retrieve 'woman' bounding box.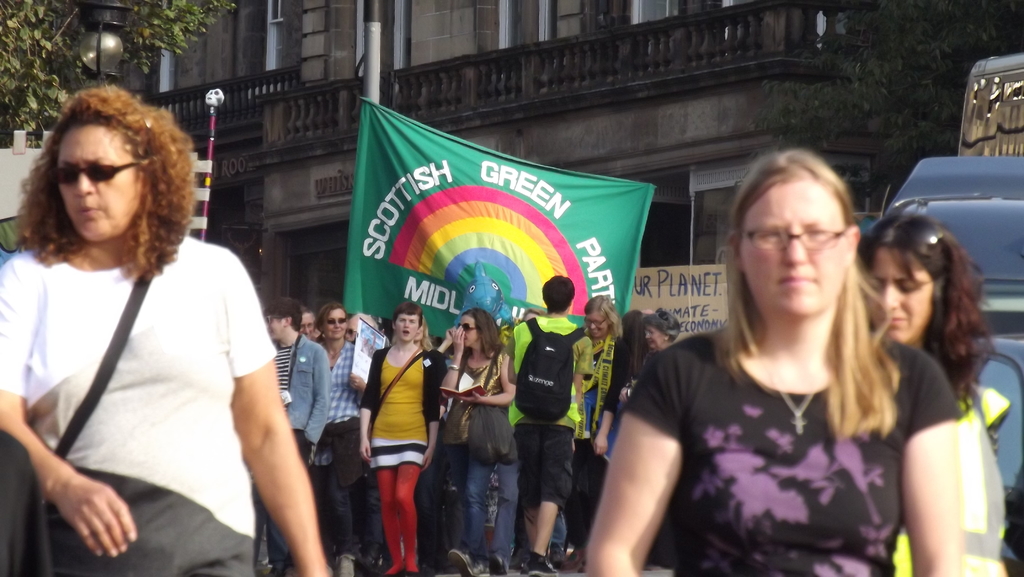
Bounding box: pyautogui.locateOnScreen(354, 307, 445, 576).
